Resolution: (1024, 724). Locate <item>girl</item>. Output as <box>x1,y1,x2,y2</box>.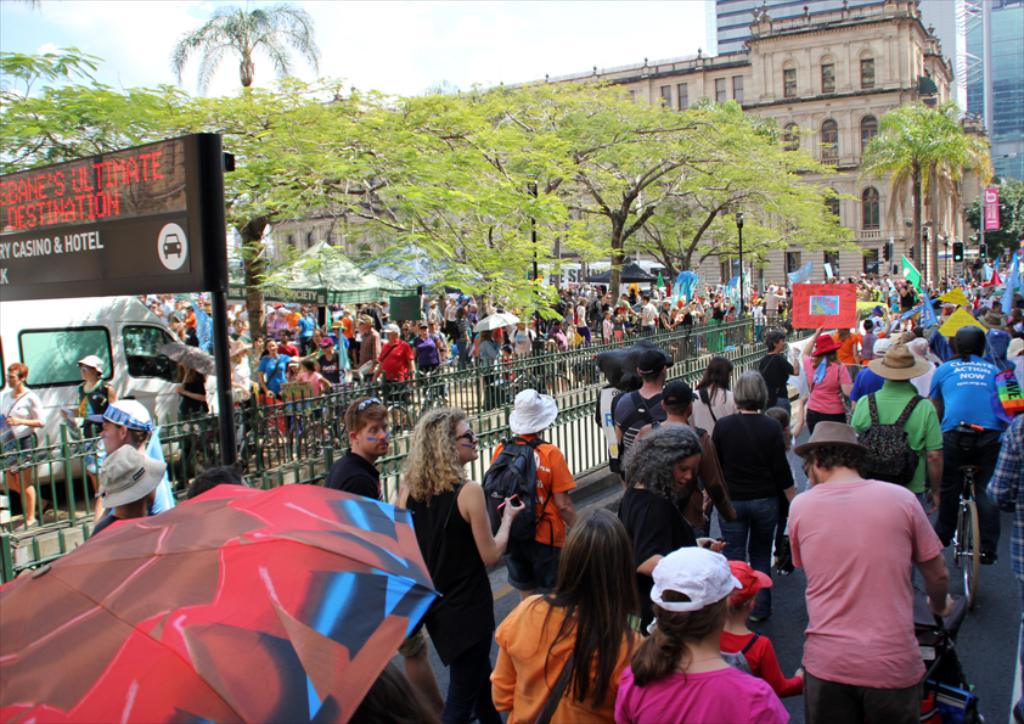
<box>722,561,810,703</box>.
